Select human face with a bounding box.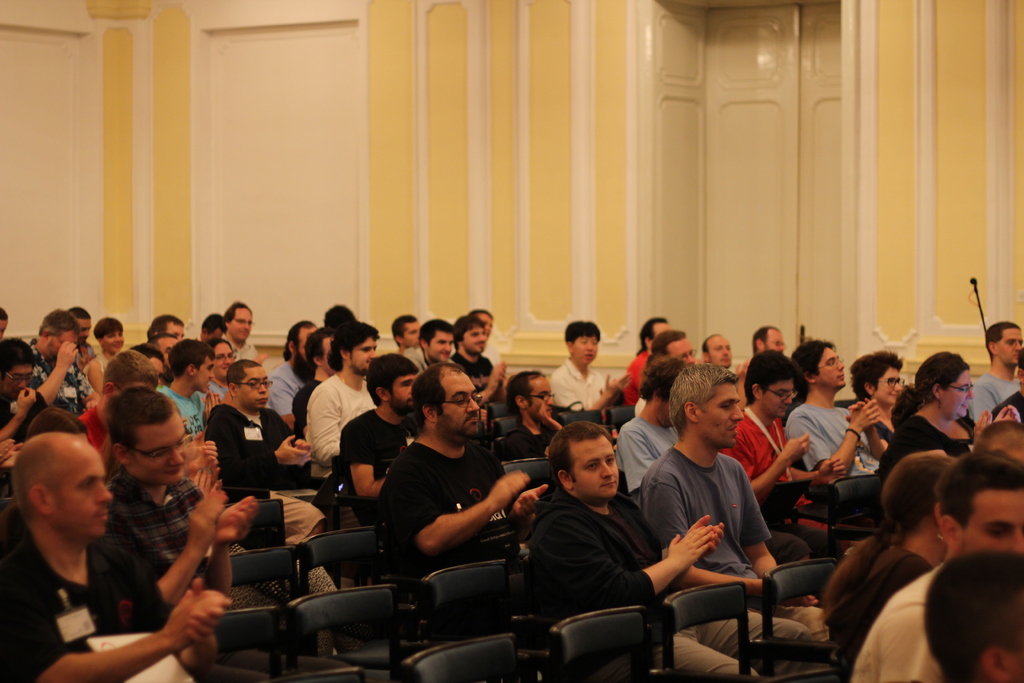
457 324 486 355.
